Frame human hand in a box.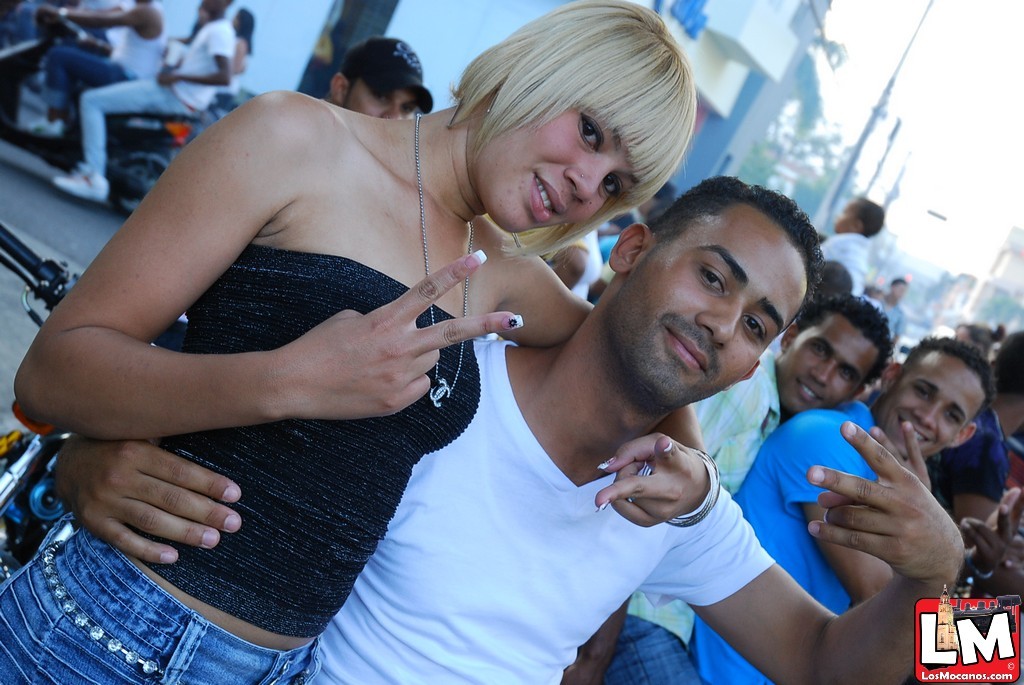
(560,650,611,684).
